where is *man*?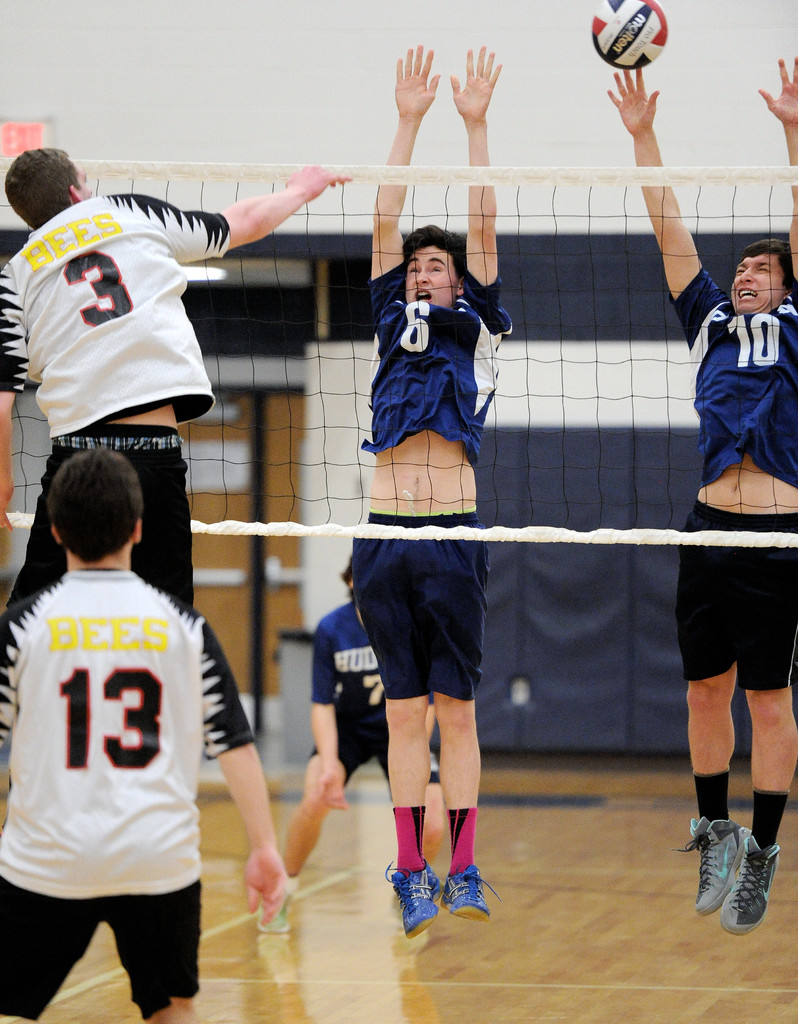
crop(0, 145, 352, 610).
